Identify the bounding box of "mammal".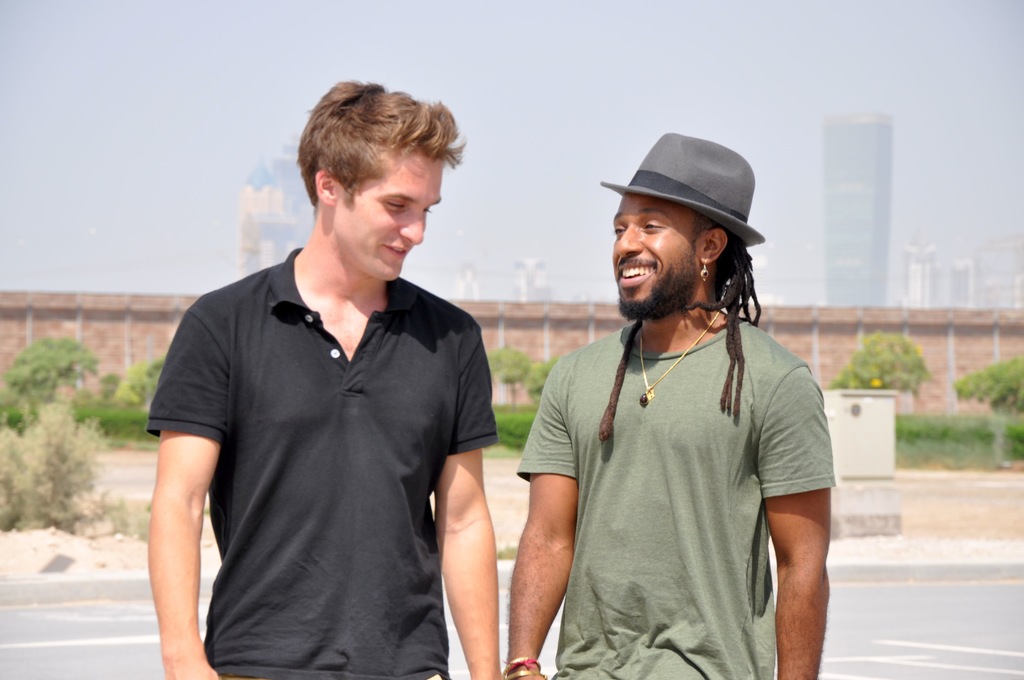
region(500, 133, 840, 679).
